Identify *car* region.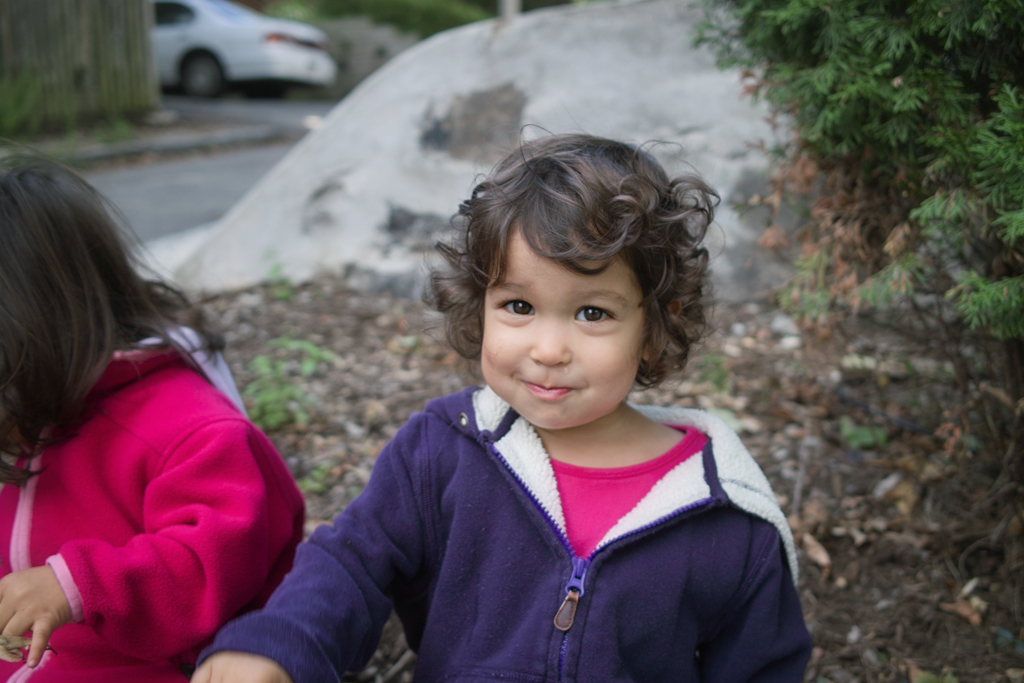
Region: 150:0:344:98.
